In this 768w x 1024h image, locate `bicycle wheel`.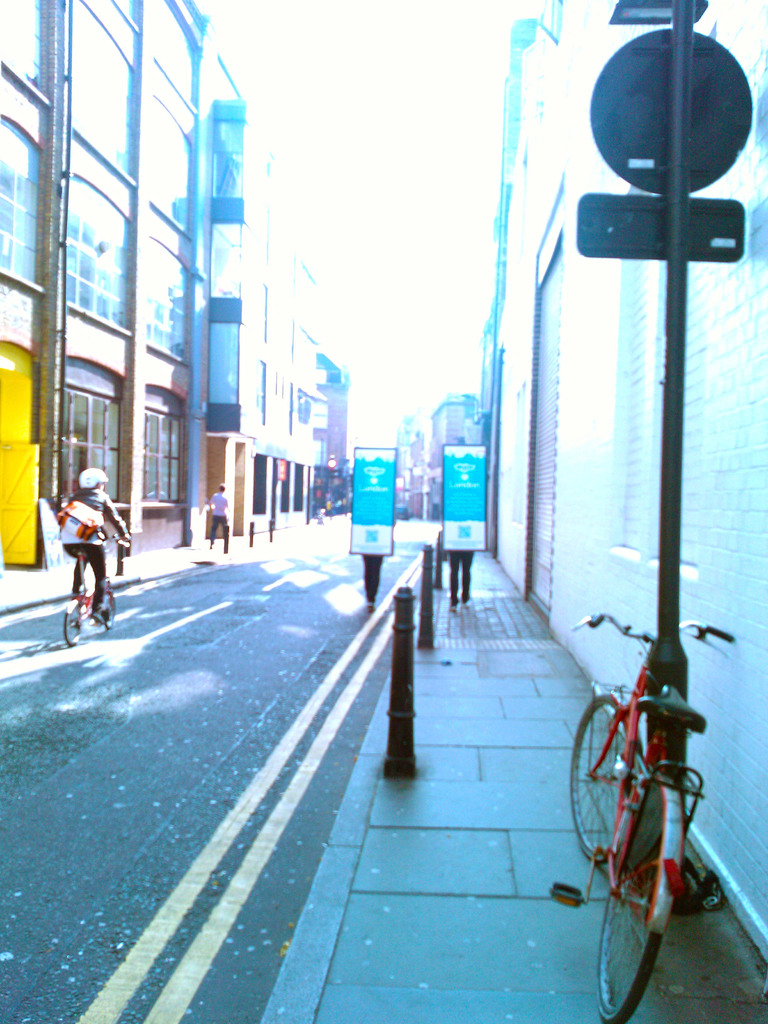
Bounding box: {"left": 60, "top": 602, "right": 83, "bottom": 646}.
